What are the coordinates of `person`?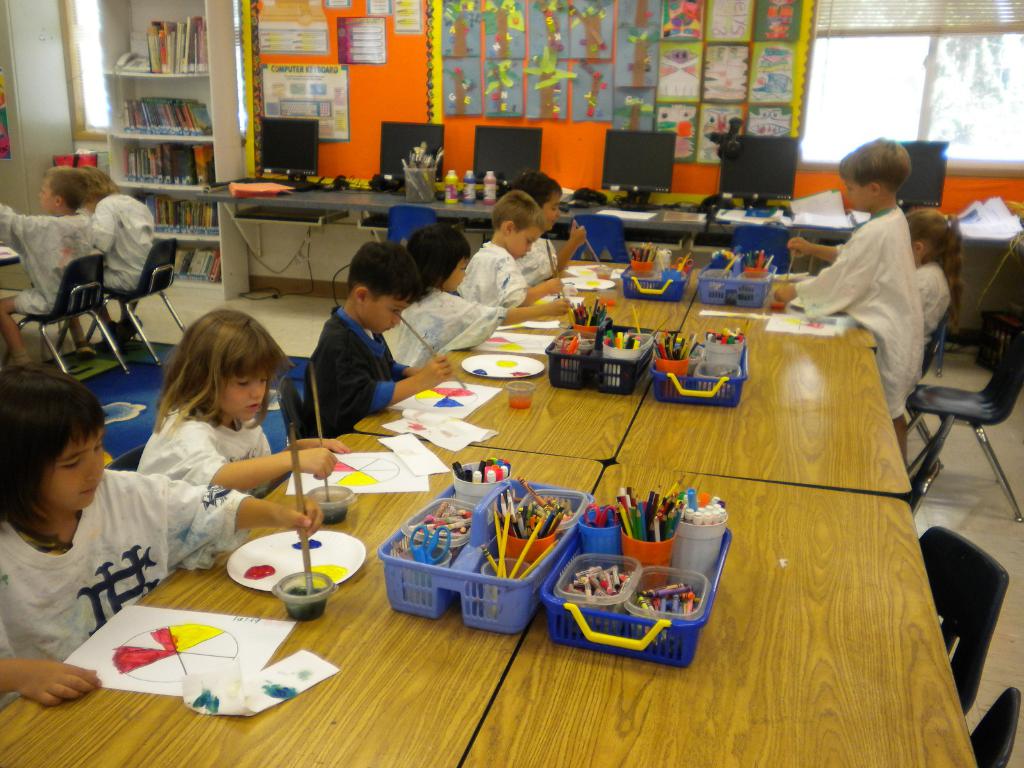
<box>126,302,348,506</box>.
